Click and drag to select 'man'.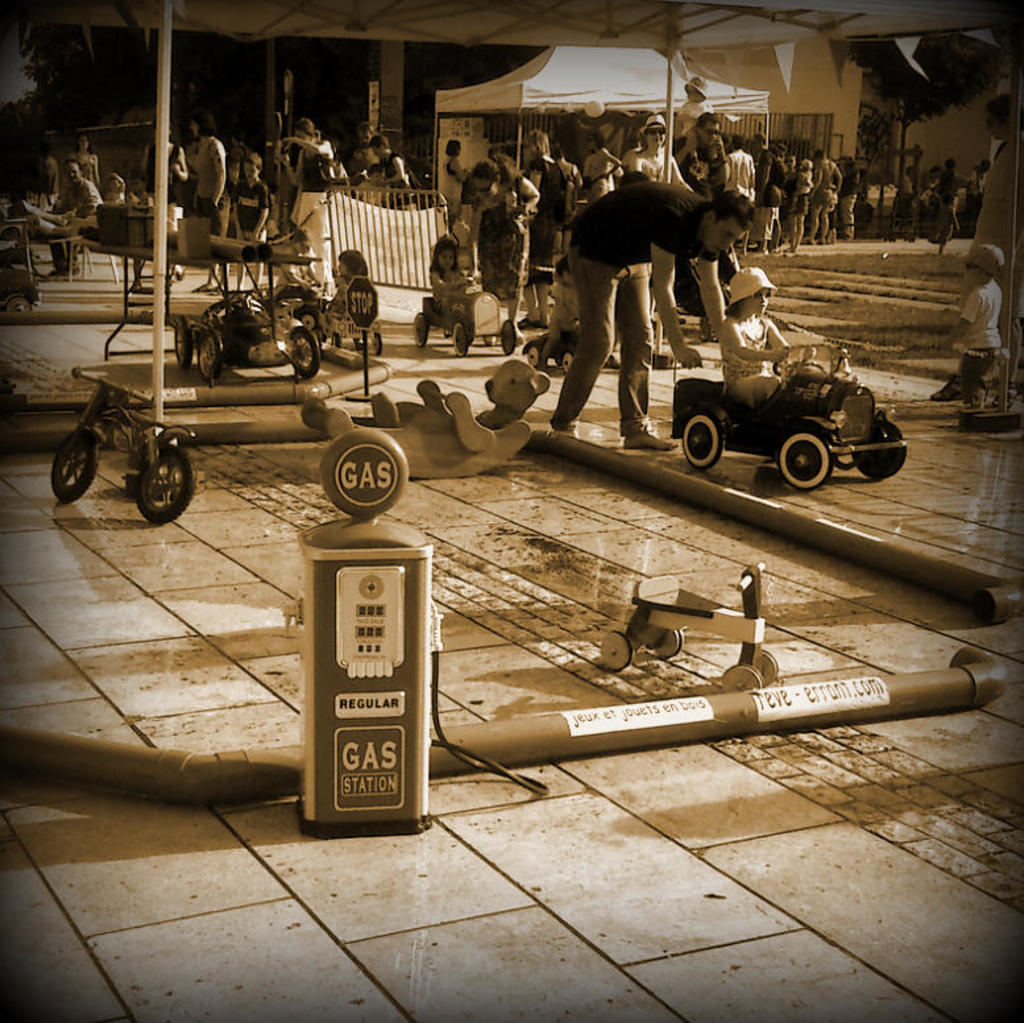
Selection: left=544, top=182, right=762, bottom=452.
